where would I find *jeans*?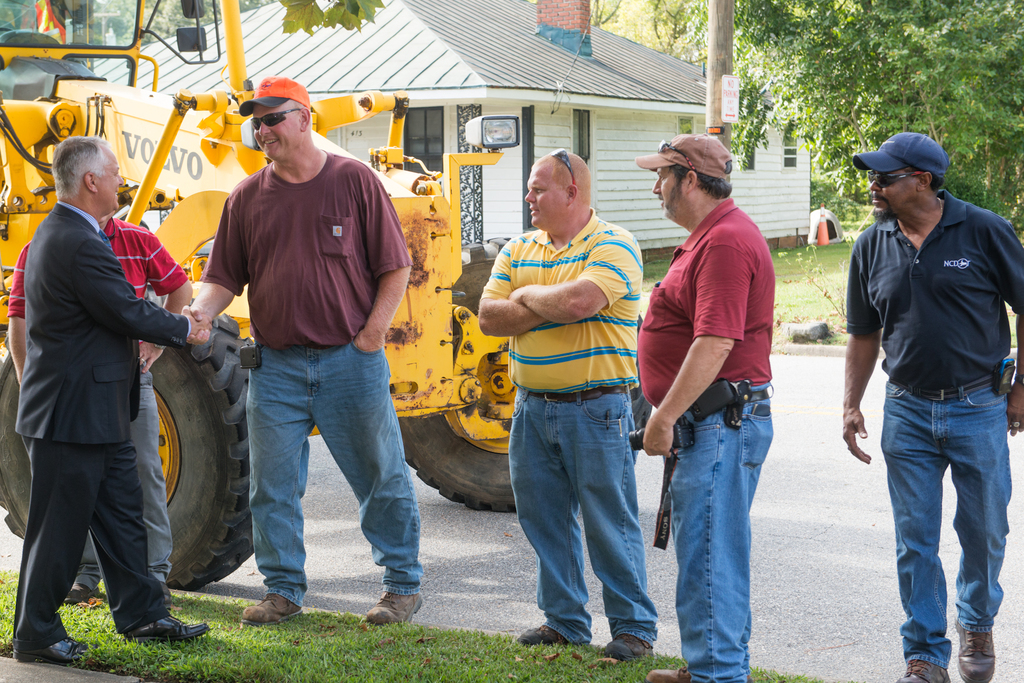
At bbox=(668, 381, 774, 682).
